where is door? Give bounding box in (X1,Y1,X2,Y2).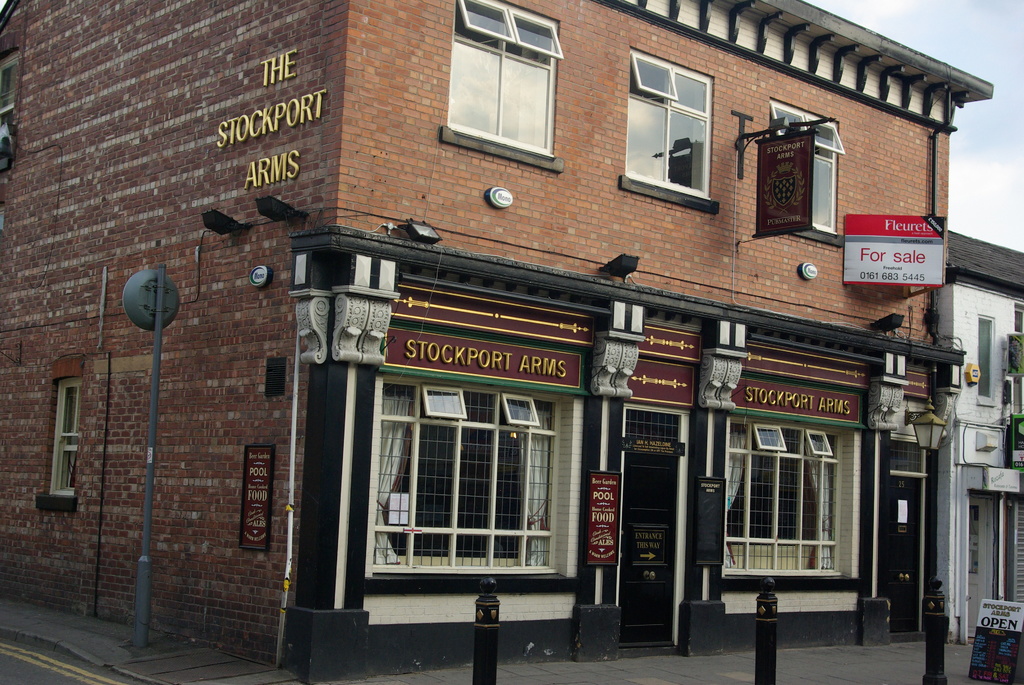
(629,457,677,645).
